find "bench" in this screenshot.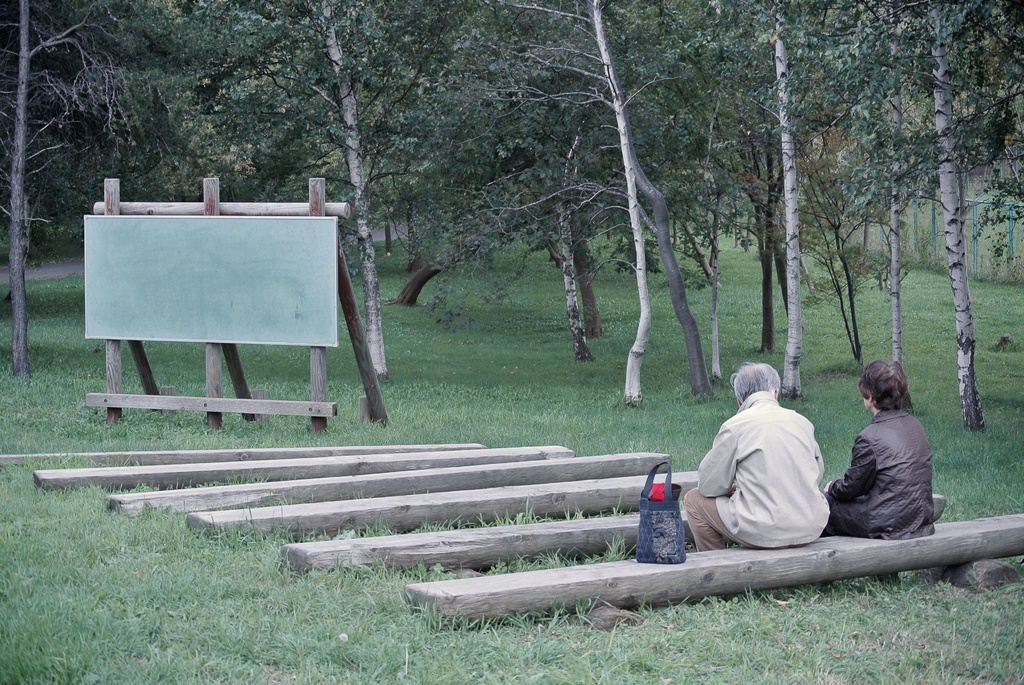
The bounding box for "bench" is <box>400,514,1023,629</box>.
